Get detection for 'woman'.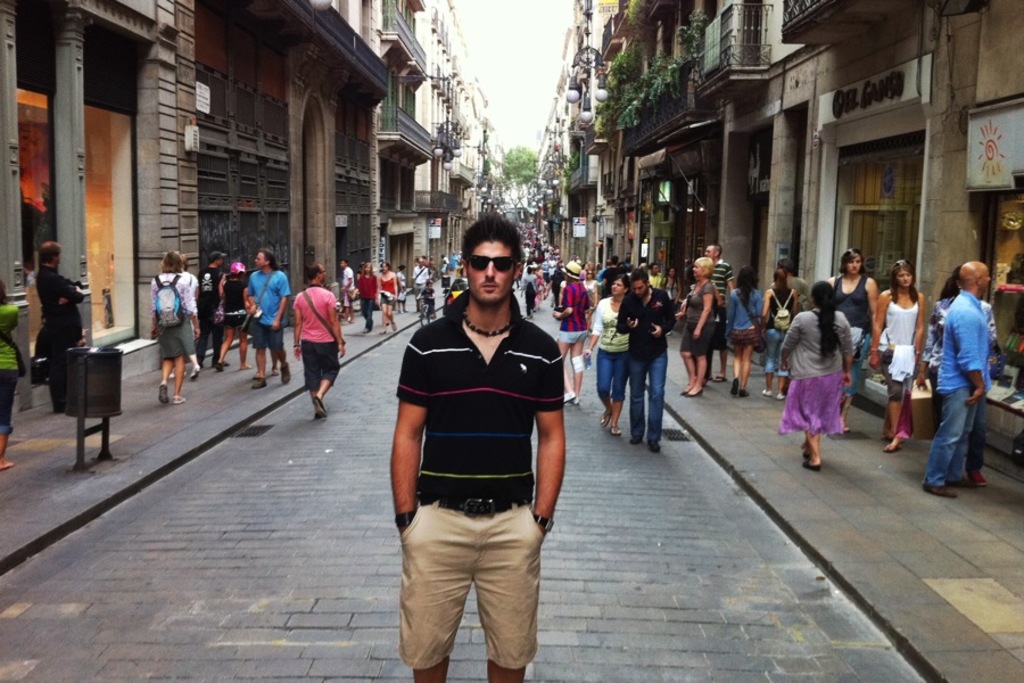
Detection: pyautogui.locateOnScreen(760, 268, 803, 405).
